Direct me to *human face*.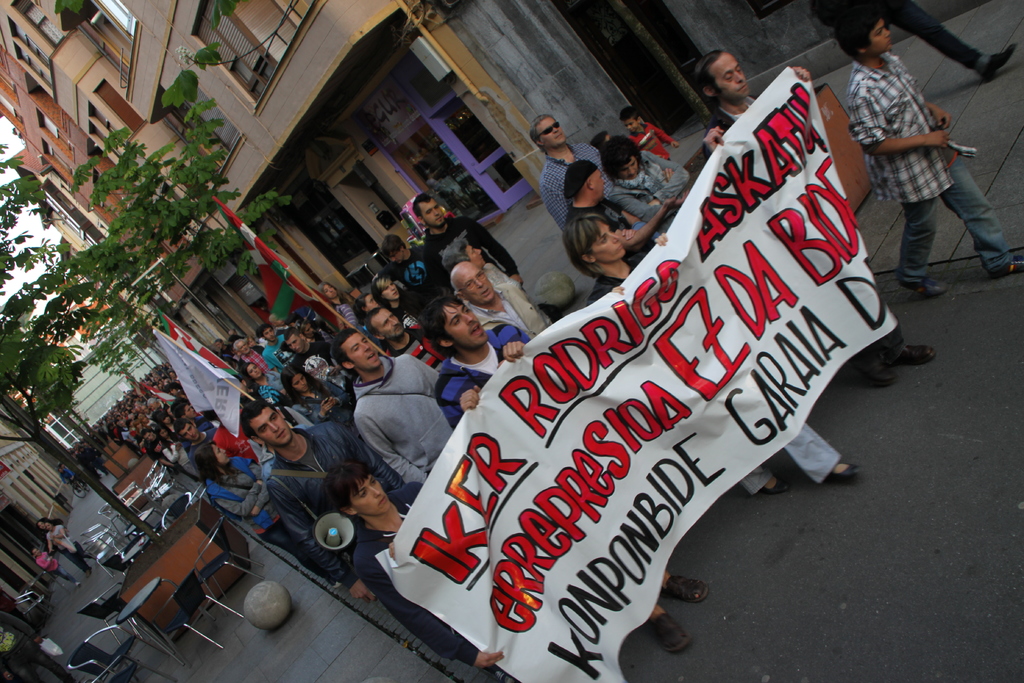
Direction: (left=712, top=47, right=748, bottom=102).
